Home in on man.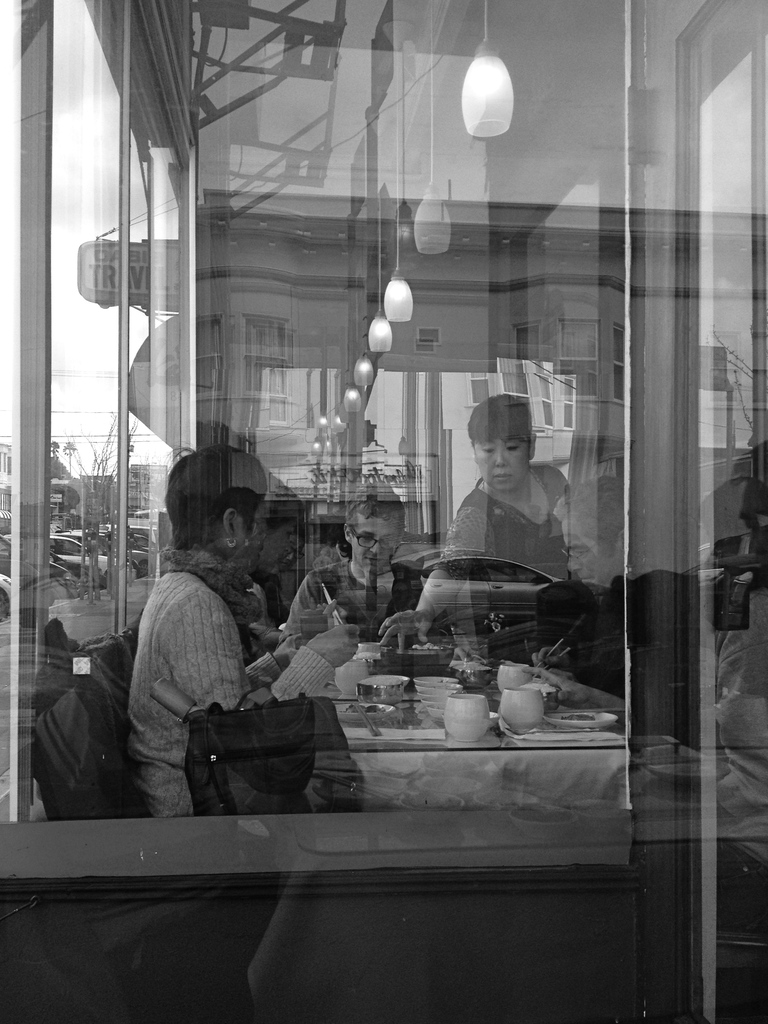
Homed in at region(285, 478, 447, 642).
